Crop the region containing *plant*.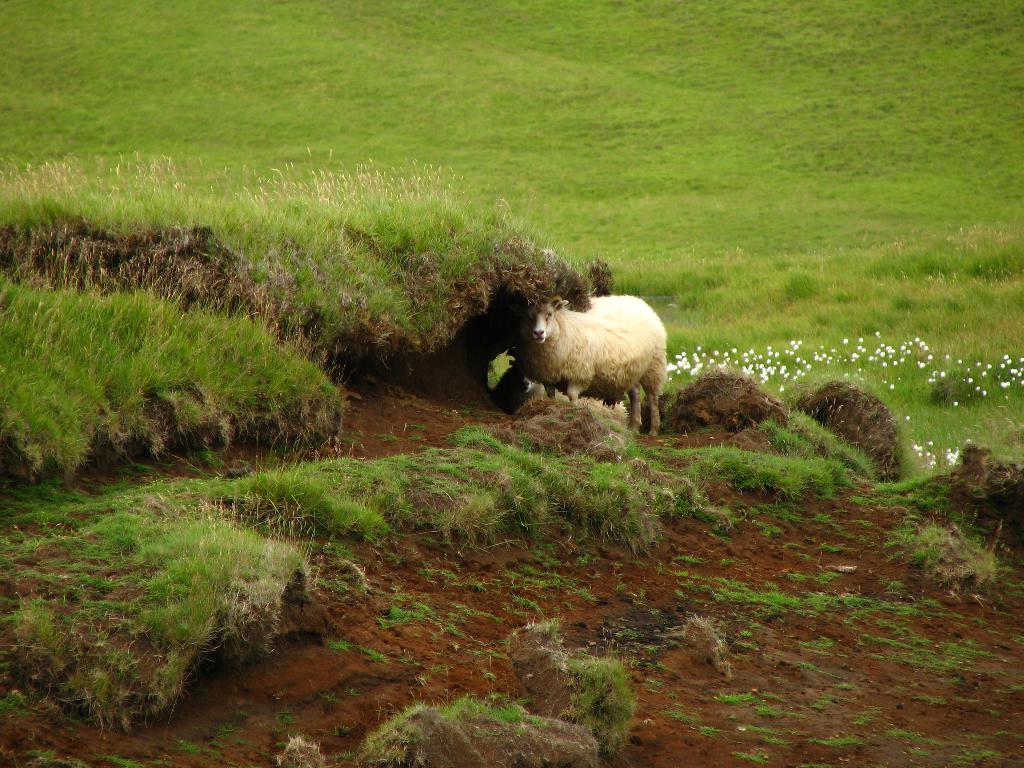
Crop region: {"left": 542, "top": 550, "right": 558, "bottom": 566}.
